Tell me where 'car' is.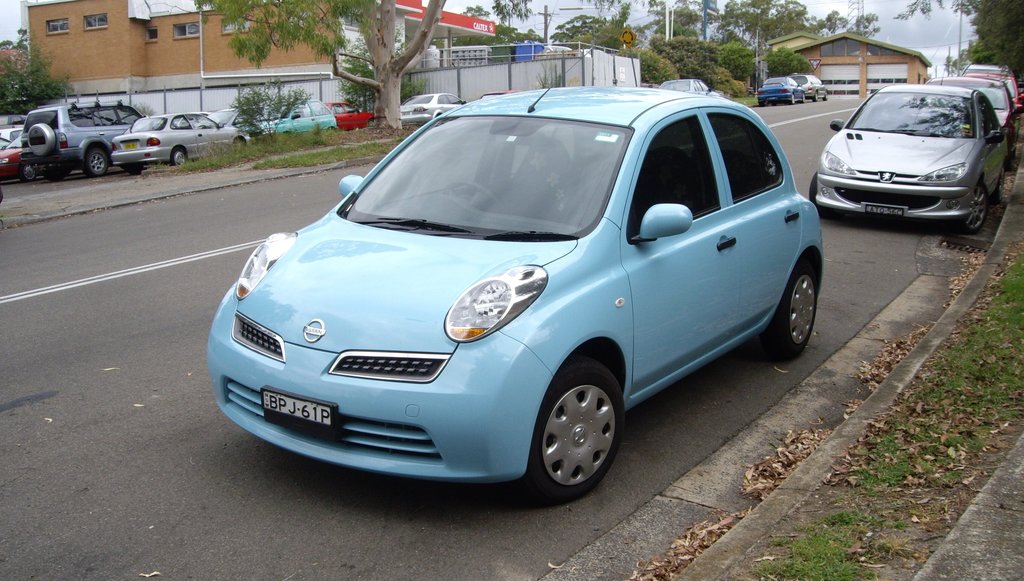
'car' is at [x1=322, y1=100, x2=373, y2=130].
